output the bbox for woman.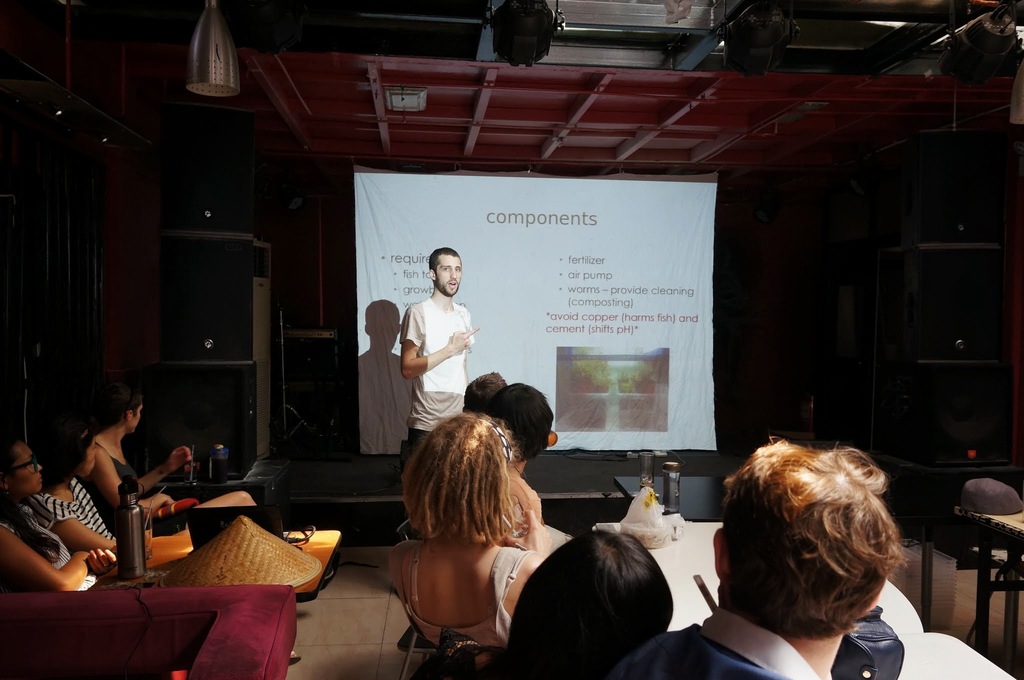
bbox=[31, 412, 133, 547].
